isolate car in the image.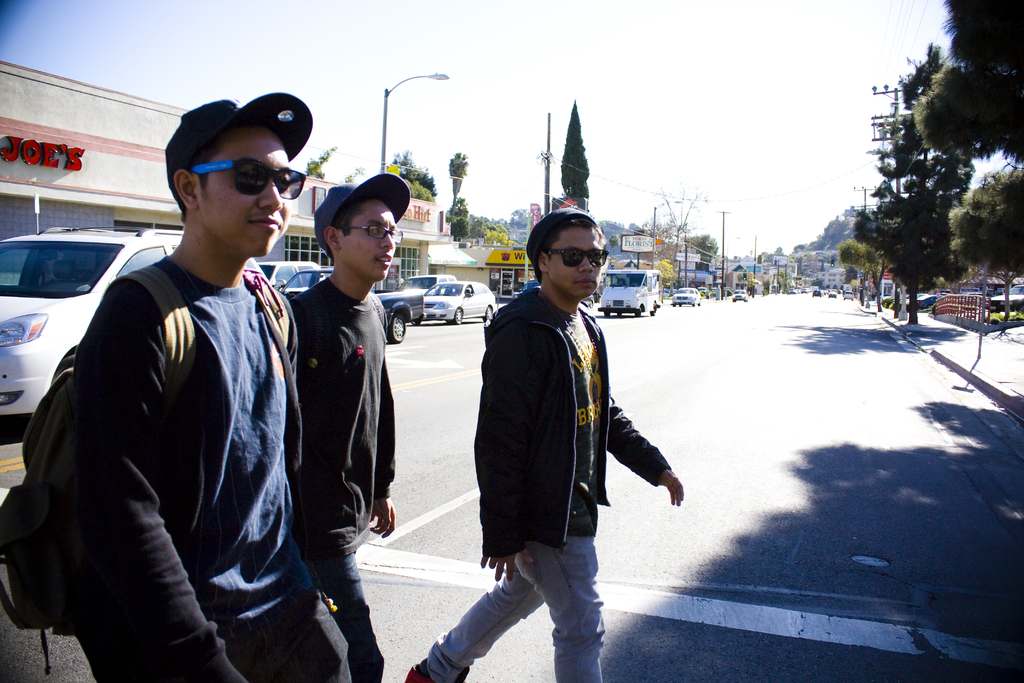
Isolated region: bbox=(399, 273, 461, 293).
